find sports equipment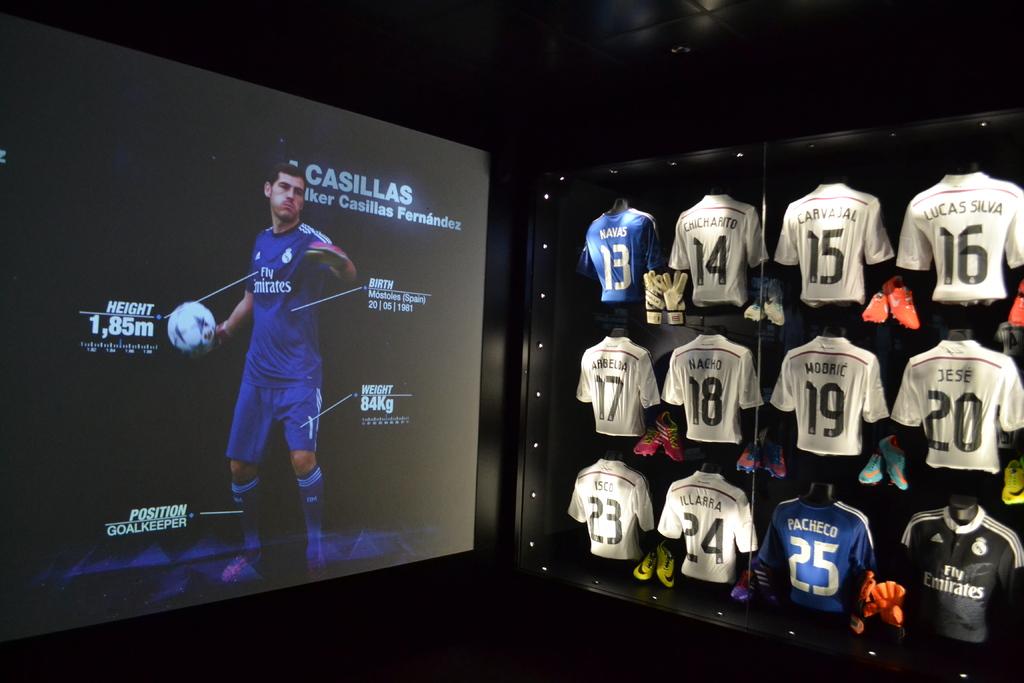
x1=169 y1=302 x2=214 y2=352
